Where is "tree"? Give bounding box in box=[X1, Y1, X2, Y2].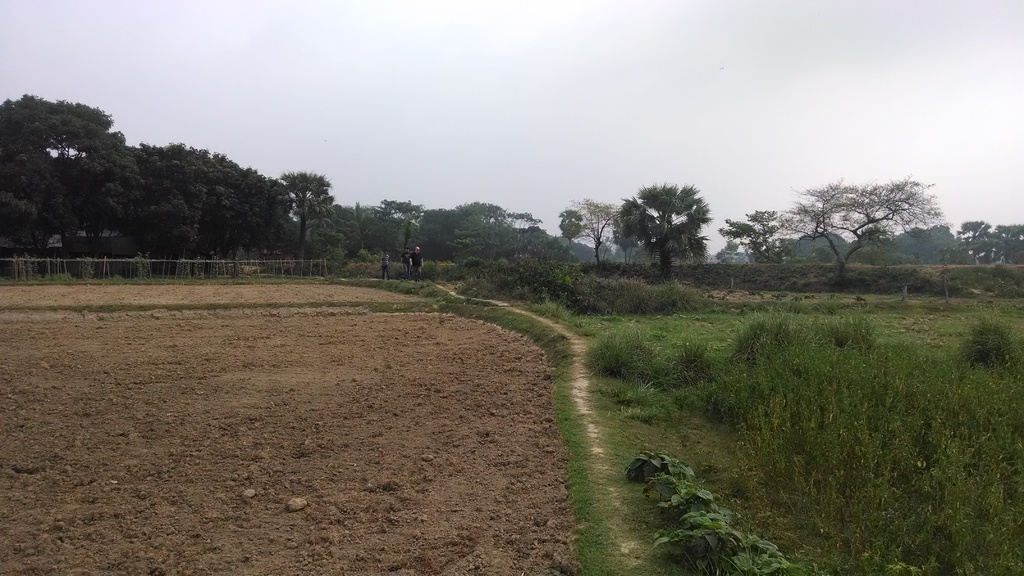
box=[559, 200, 612, 263].
